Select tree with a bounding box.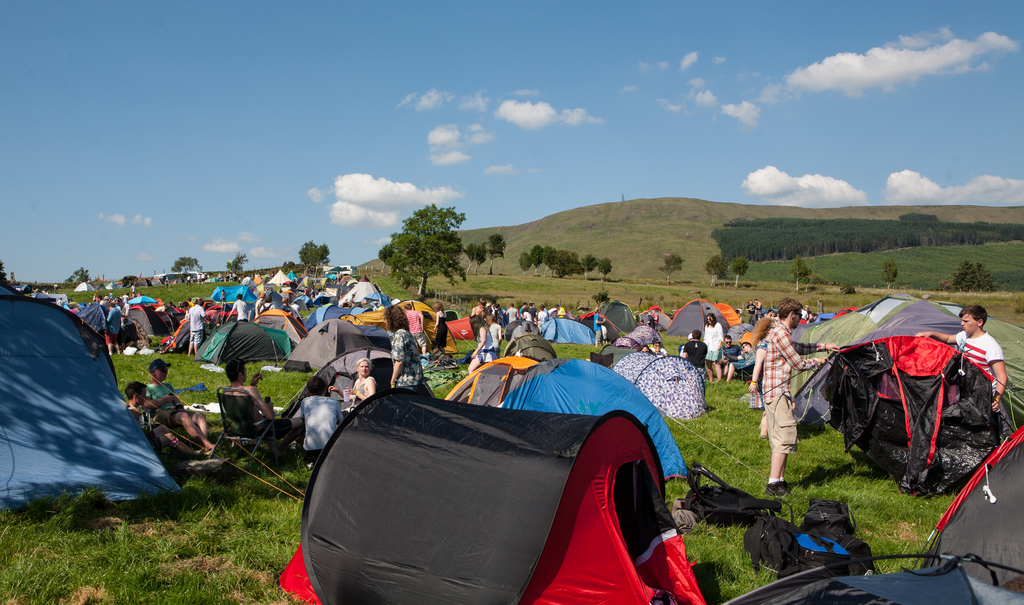
box=[365, 201, 489, 301].
